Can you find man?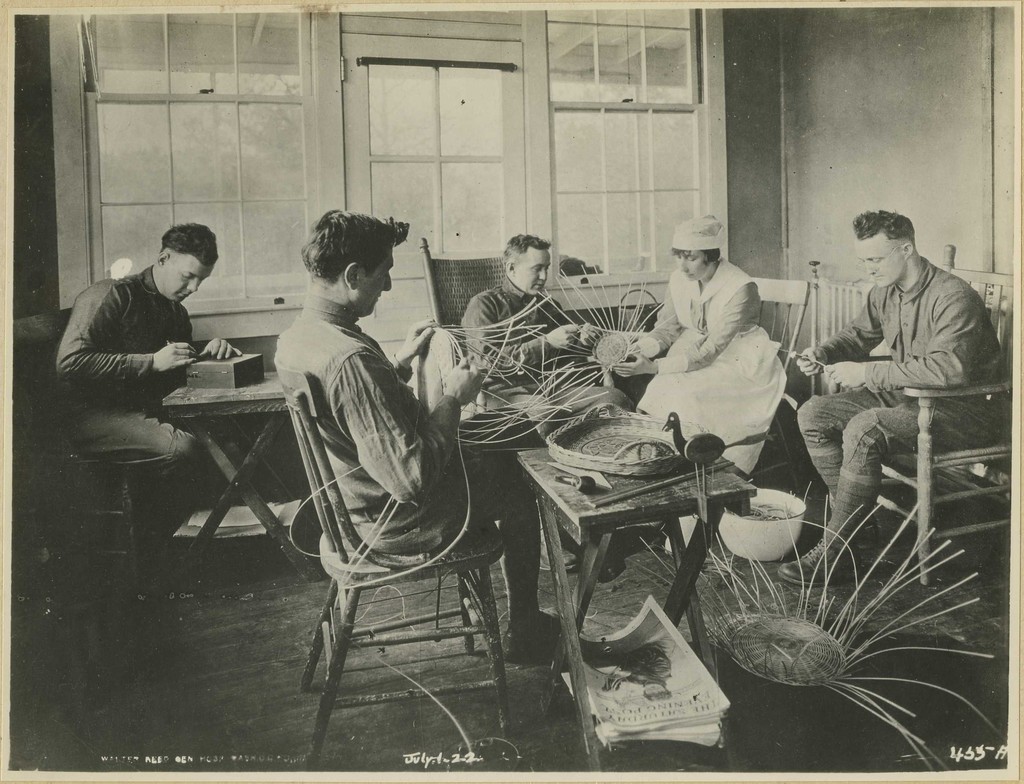
Yes, bounding box: Rect(49, 227, 242, 554).
